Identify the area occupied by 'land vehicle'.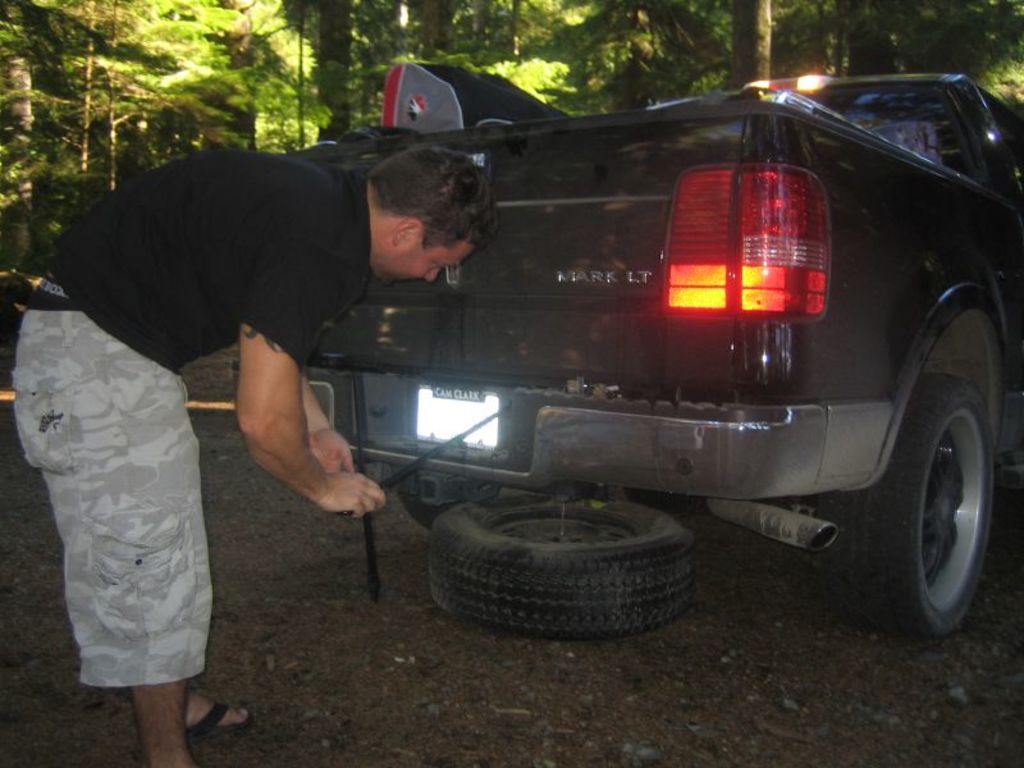
Area: bbox(212, 67, 1023, 618).
